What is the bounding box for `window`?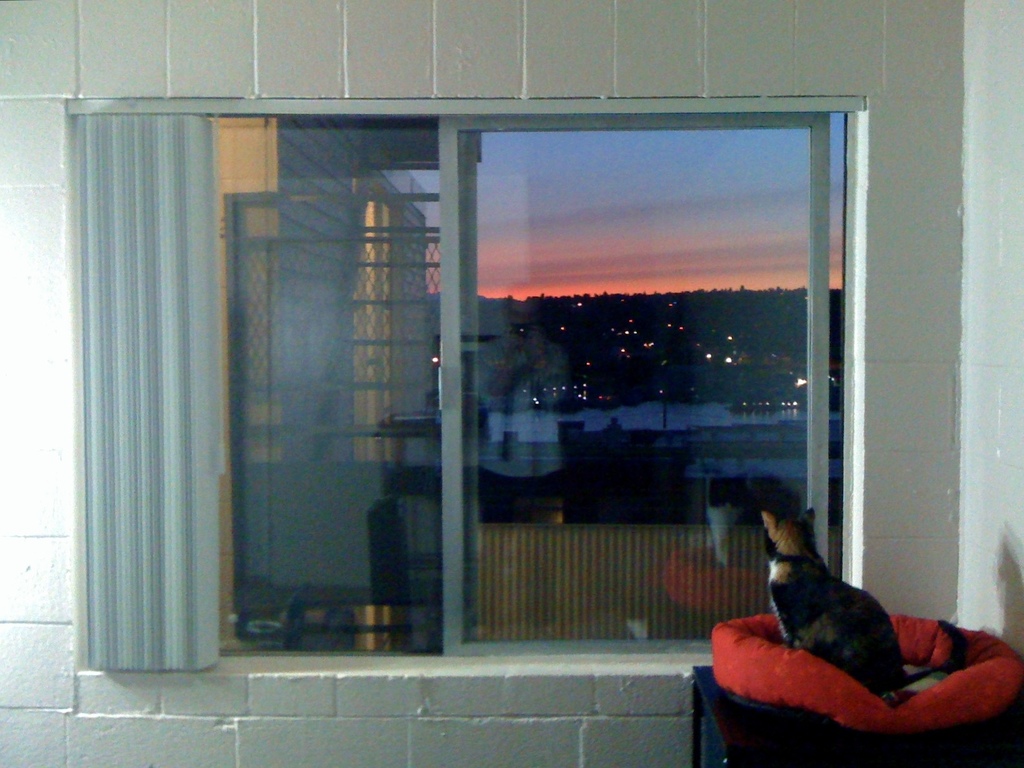
(left=65, top=97, right=864, bottom=675).
